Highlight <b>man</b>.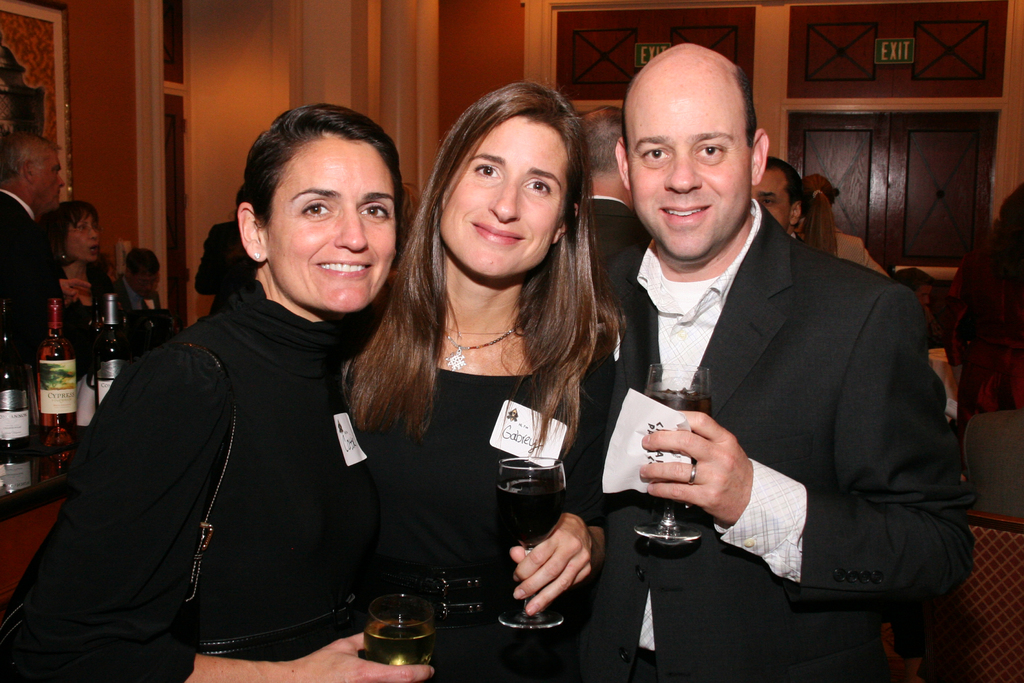
Highlighted region: <bbox>612, 40, 982, 679</bbox>.
